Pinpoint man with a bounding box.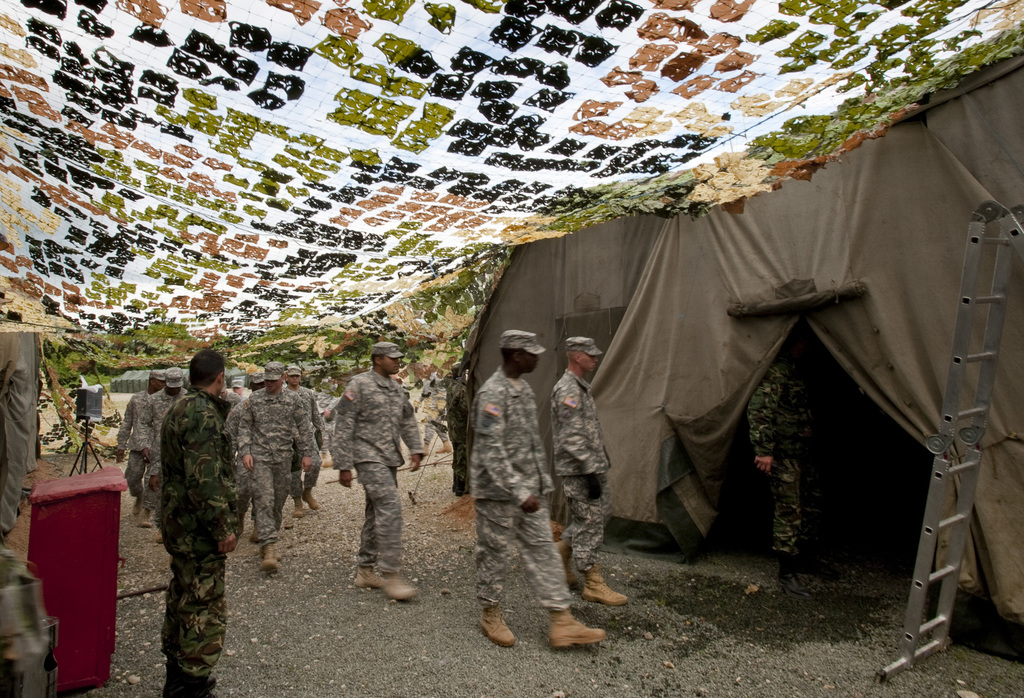
(x1=221, y1=378, x2=250, y2=400).
